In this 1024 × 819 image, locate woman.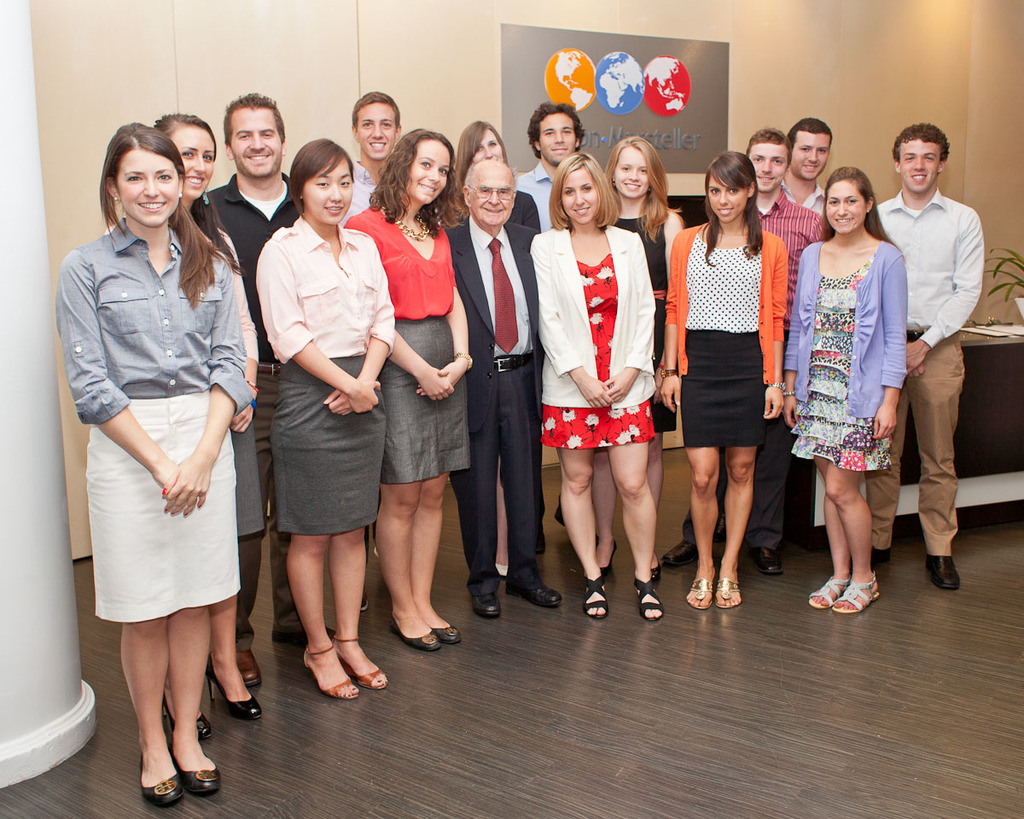
Bounding box: <box>244,136,396,703</box>.
